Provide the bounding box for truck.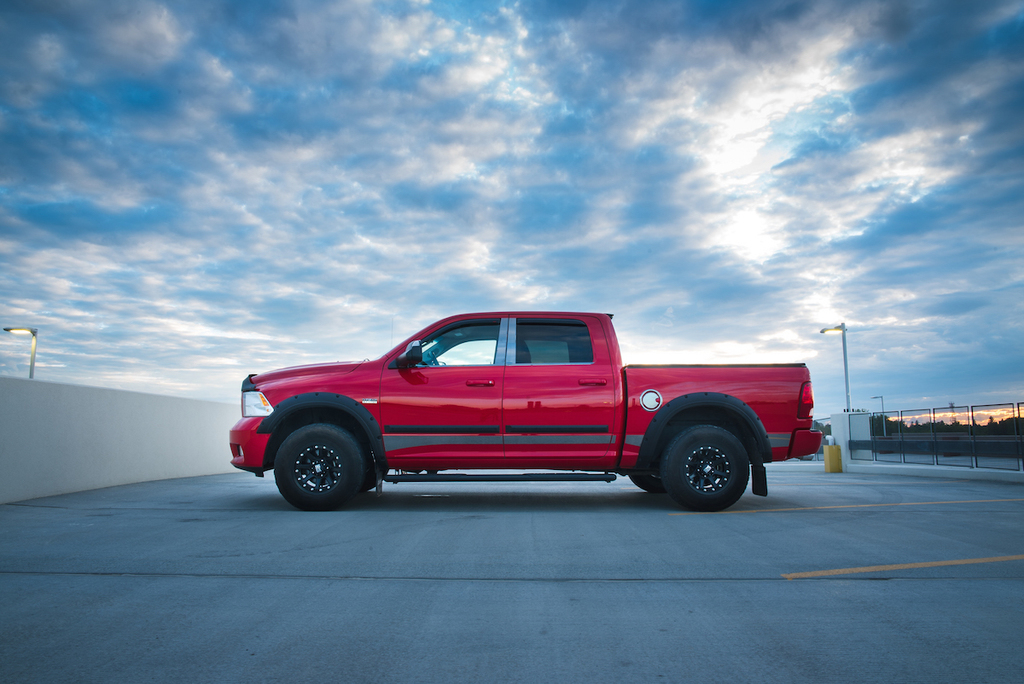
rect(209, 299, 823, 517).
